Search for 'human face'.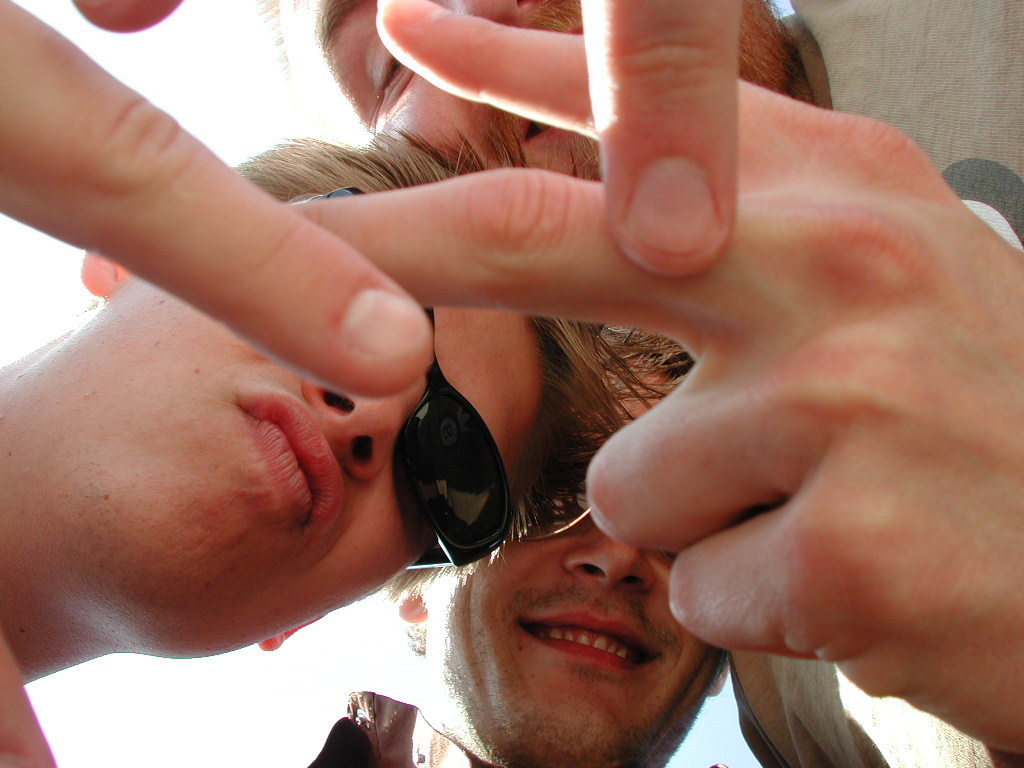
Found at [left=277, top=0, right=795, bottom=174].
